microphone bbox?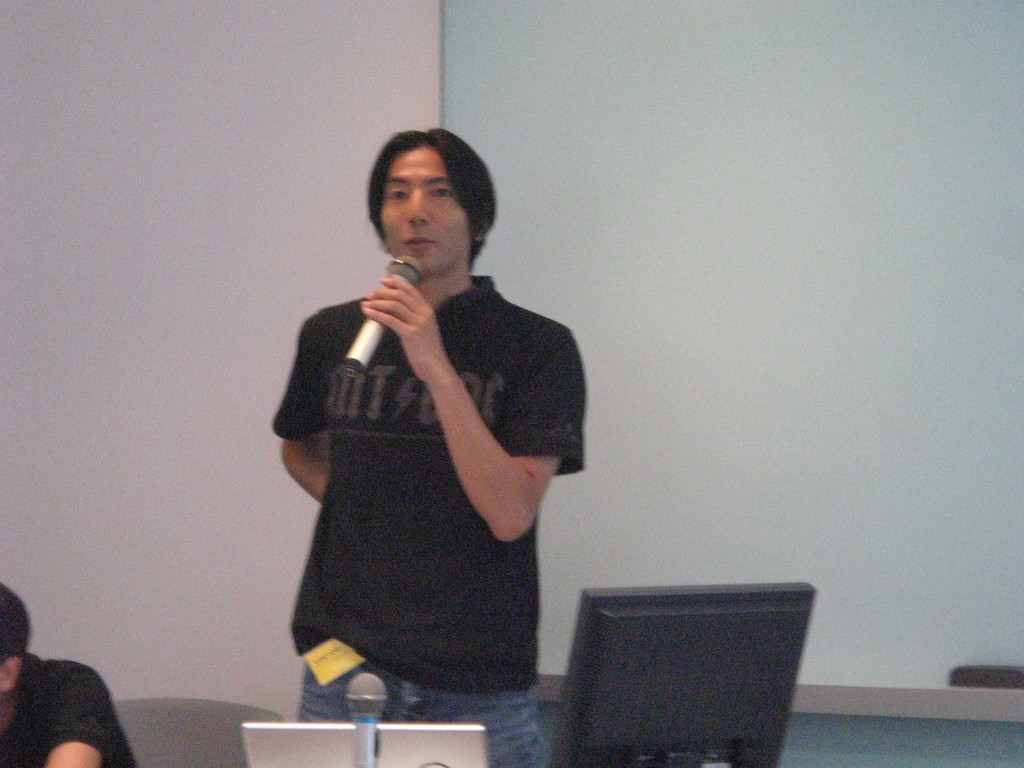
342:673:387:767
